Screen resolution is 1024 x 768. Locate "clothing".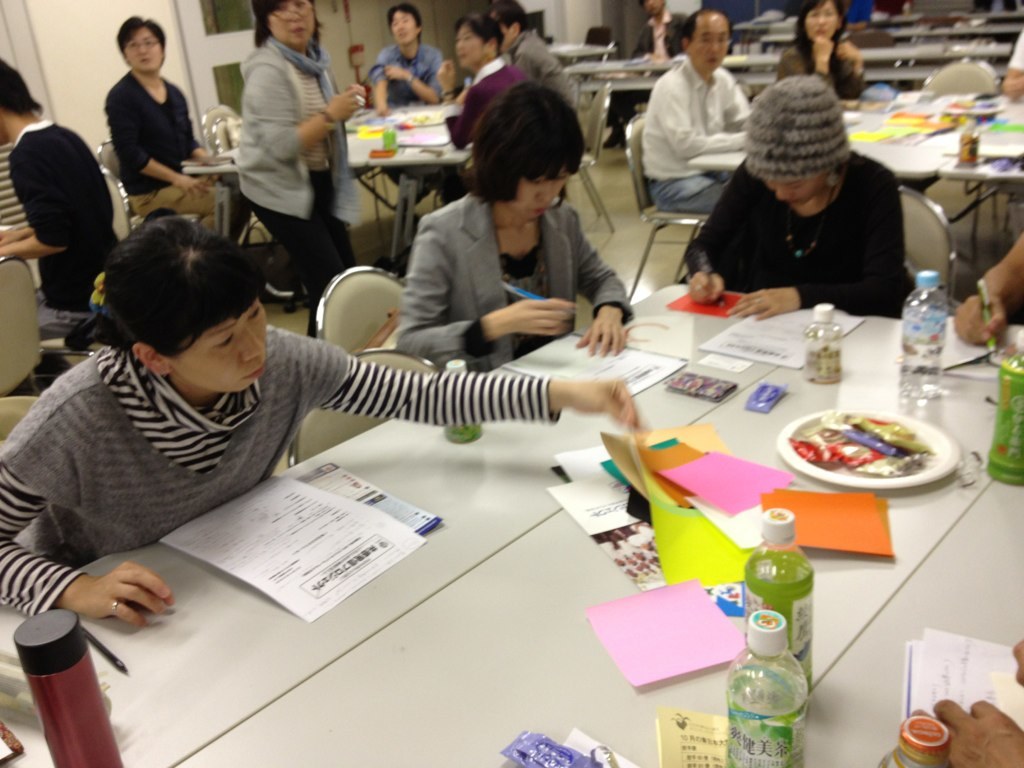
locate(236, 27, 362, 327).
